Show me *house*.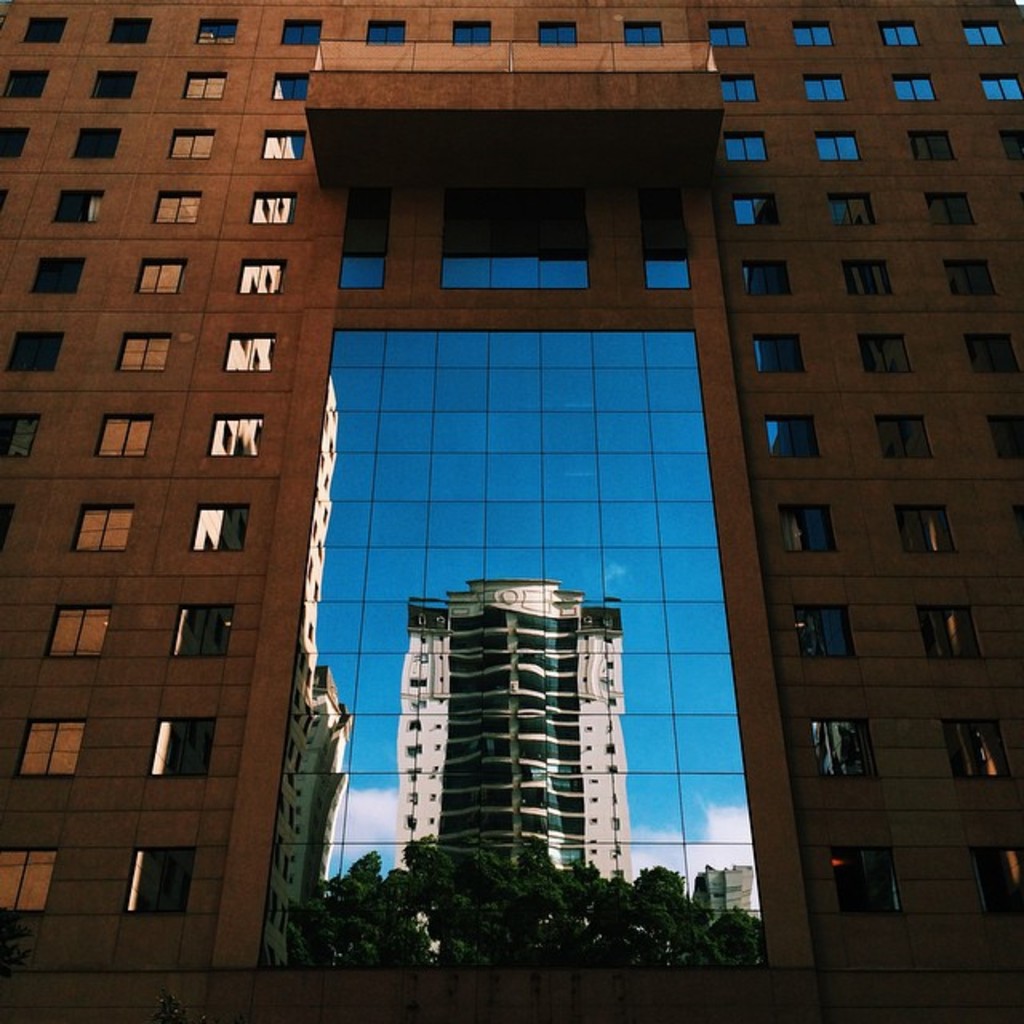
*house* is here: [x1=694, y1=864, x2=750, y2=923].
